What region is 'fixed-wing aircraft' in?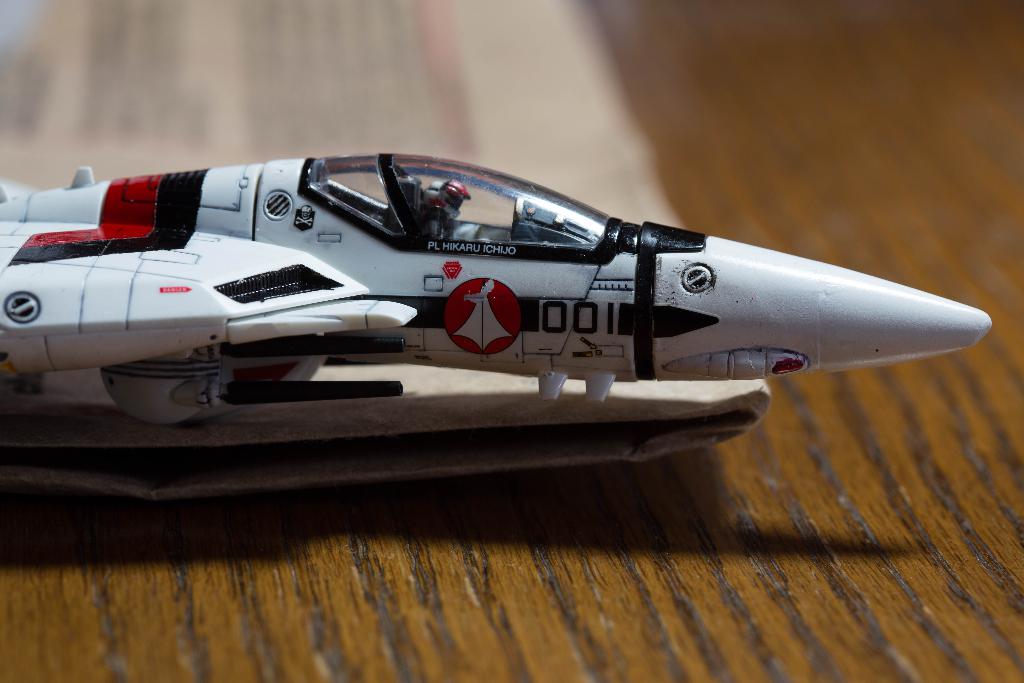
bbox(0, 147, 1007, 431).
